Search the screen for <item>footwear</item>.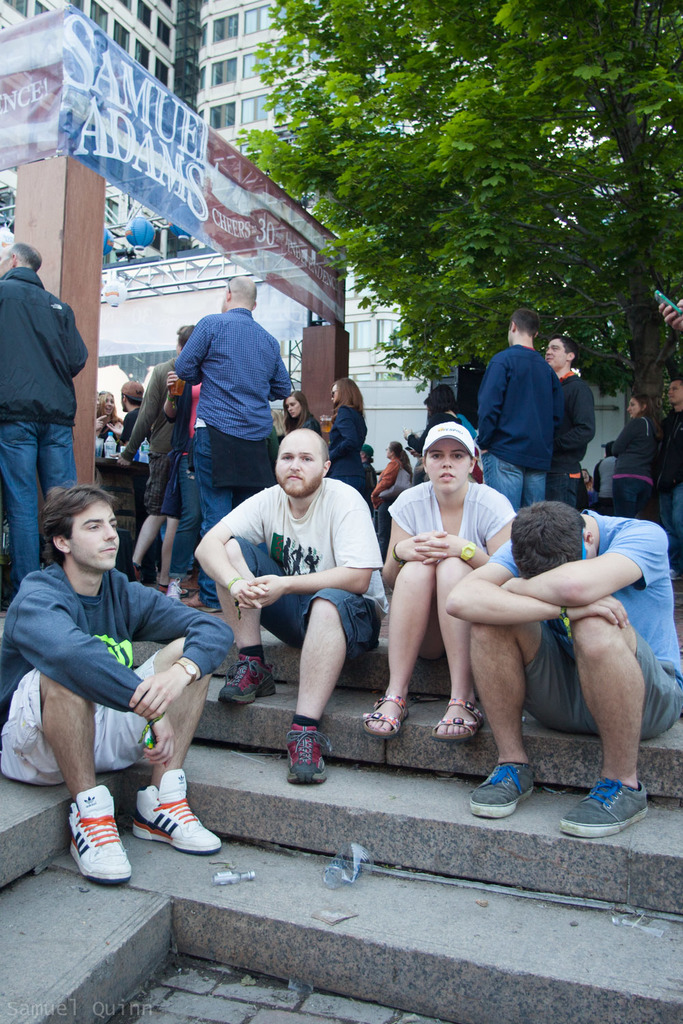
Found at x1=158, y1=586, x2=168, y2=597.
